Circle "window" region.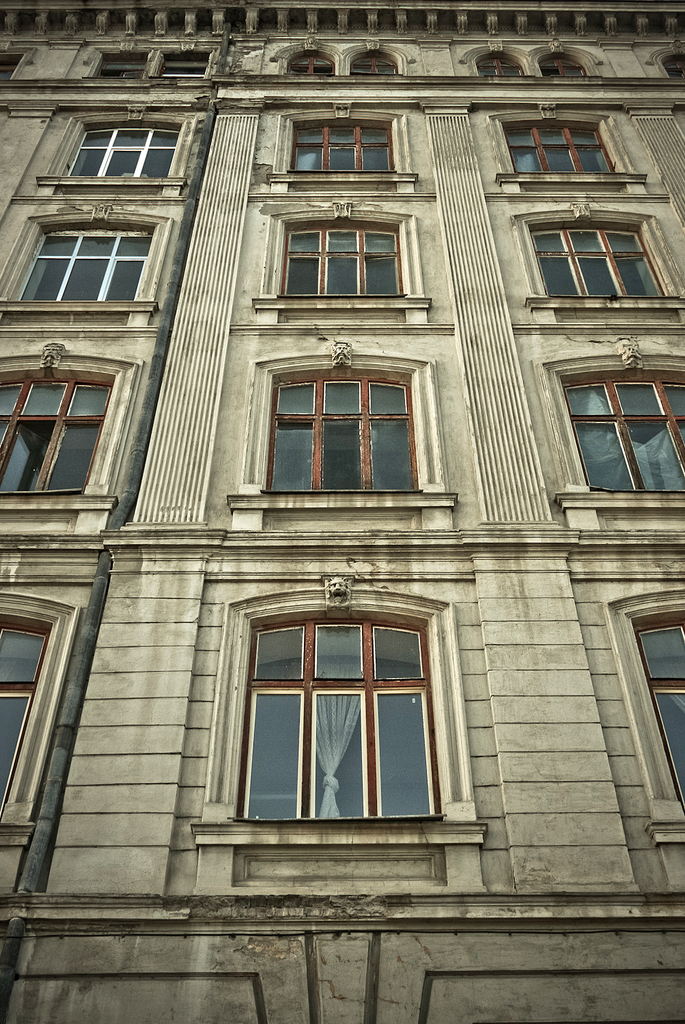
Region: box=[0, 610, 74, 819].
